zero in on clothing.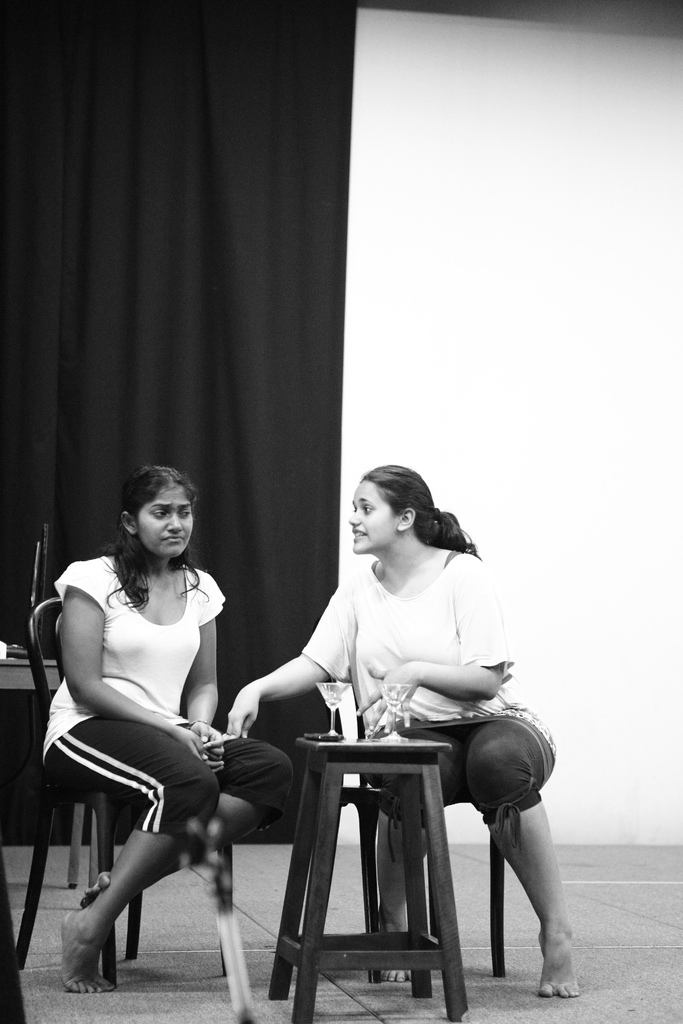
Zeroed in: crop(45, 497, 261, 924).
